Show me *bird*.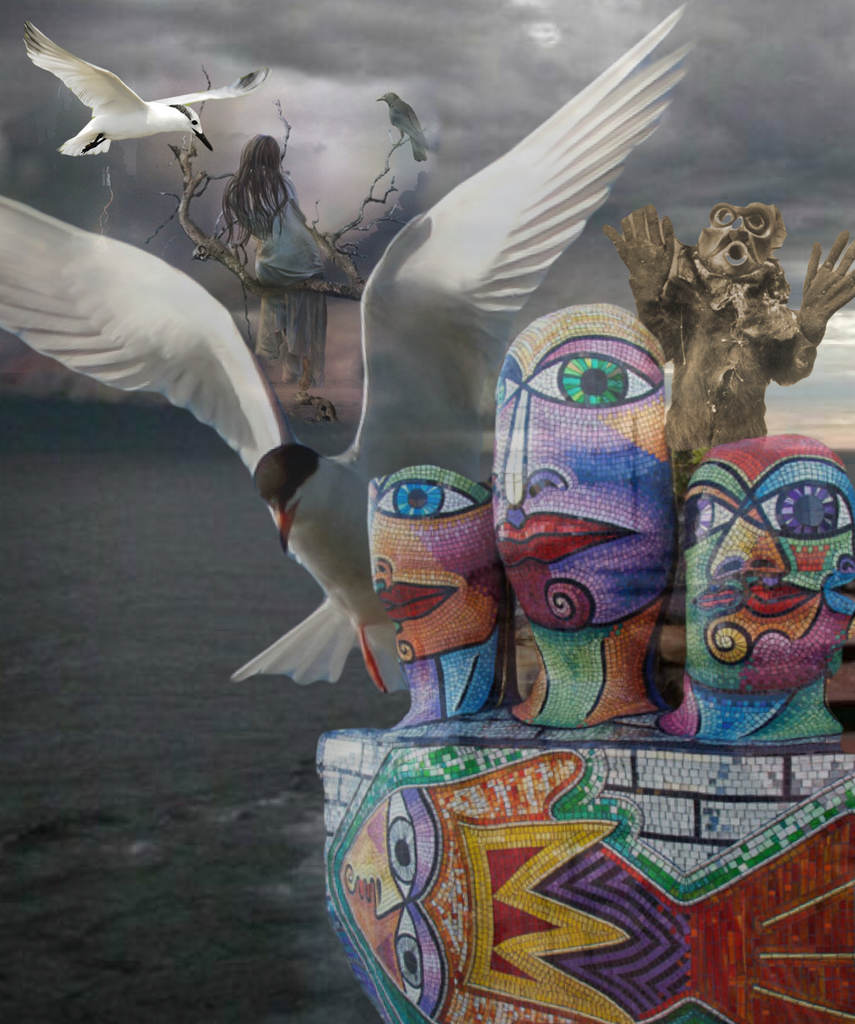
*bird* is here: region(24, 26, 245, 154).
